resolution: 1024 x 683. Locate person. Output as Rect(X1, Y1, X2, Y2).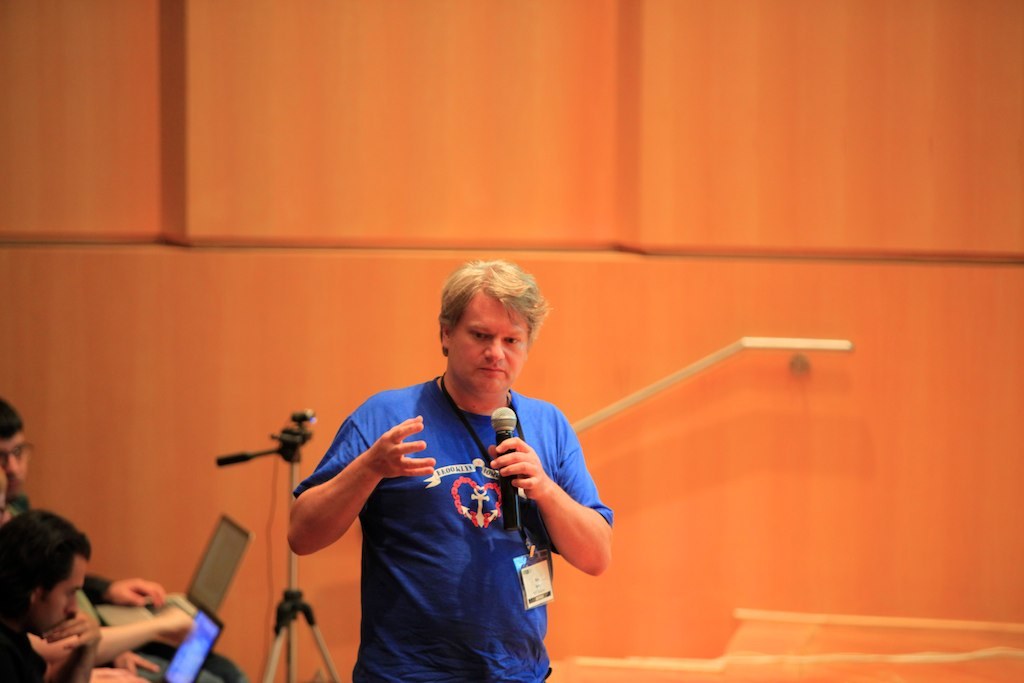
Rect(291, 265, 621, 667).
